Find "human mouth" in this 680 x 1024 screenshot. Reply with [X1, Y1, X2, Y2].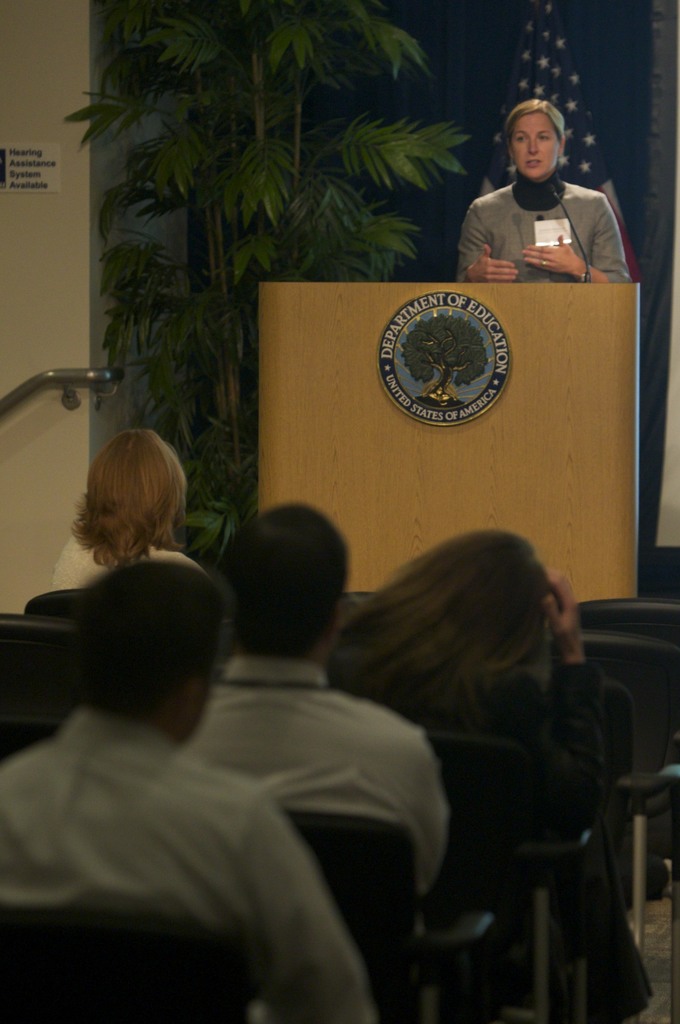
[527, 161, 543, 165].
